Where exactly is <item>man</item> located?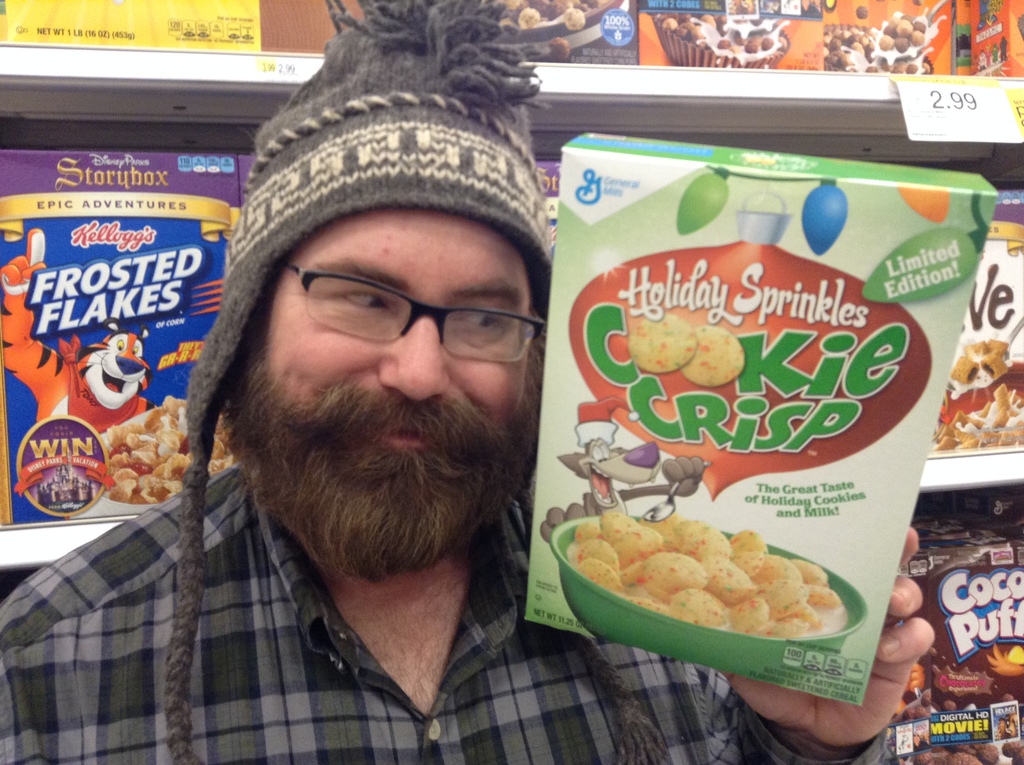
Its bounding box is crop(0, 0, 929, 764).
